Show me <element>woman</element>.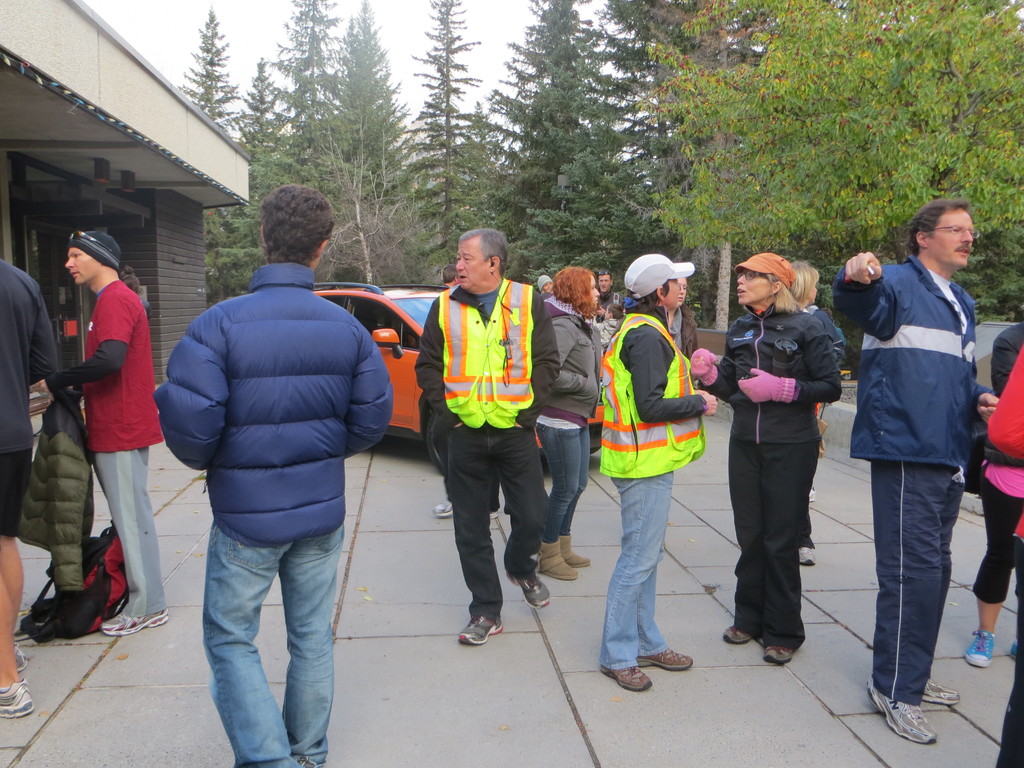
<element>woman</element> is here: (x1=668, y1=273, x2=700, y2=360).
